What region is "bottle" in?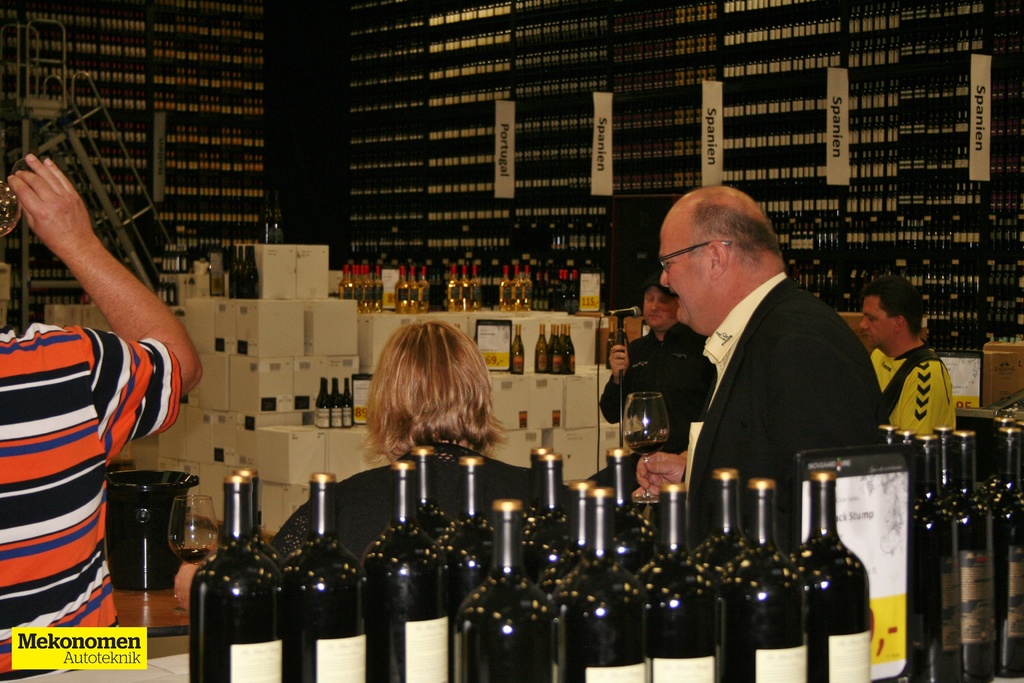
[left=282, top=461, right=362, bottom=682].
